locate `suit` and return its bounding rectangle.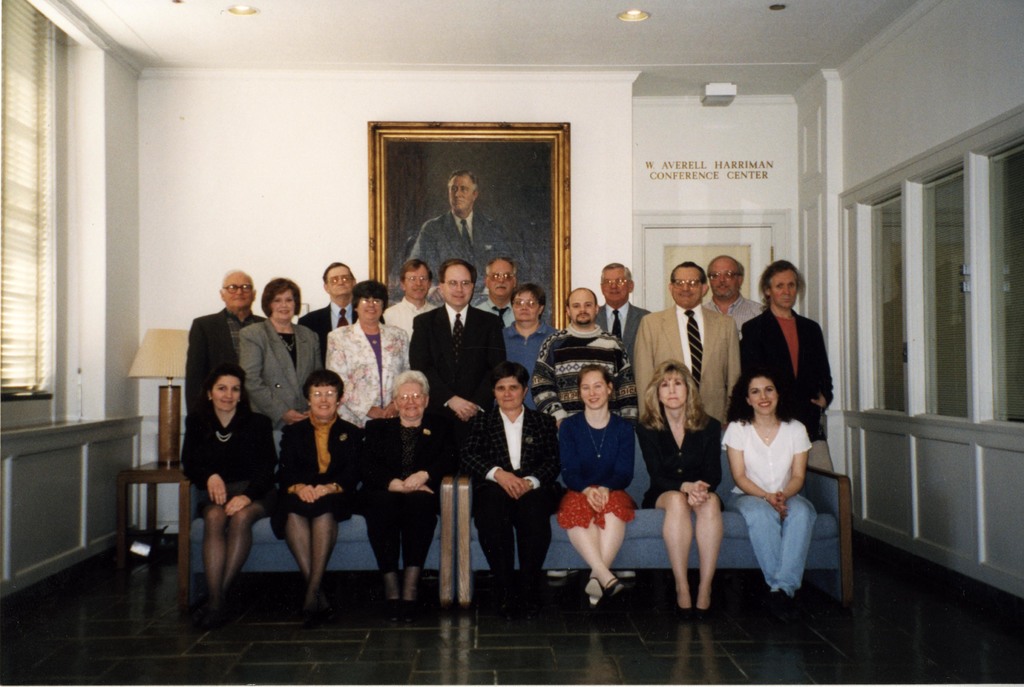
x1=597, y1=301, x2=655, y2=363.
